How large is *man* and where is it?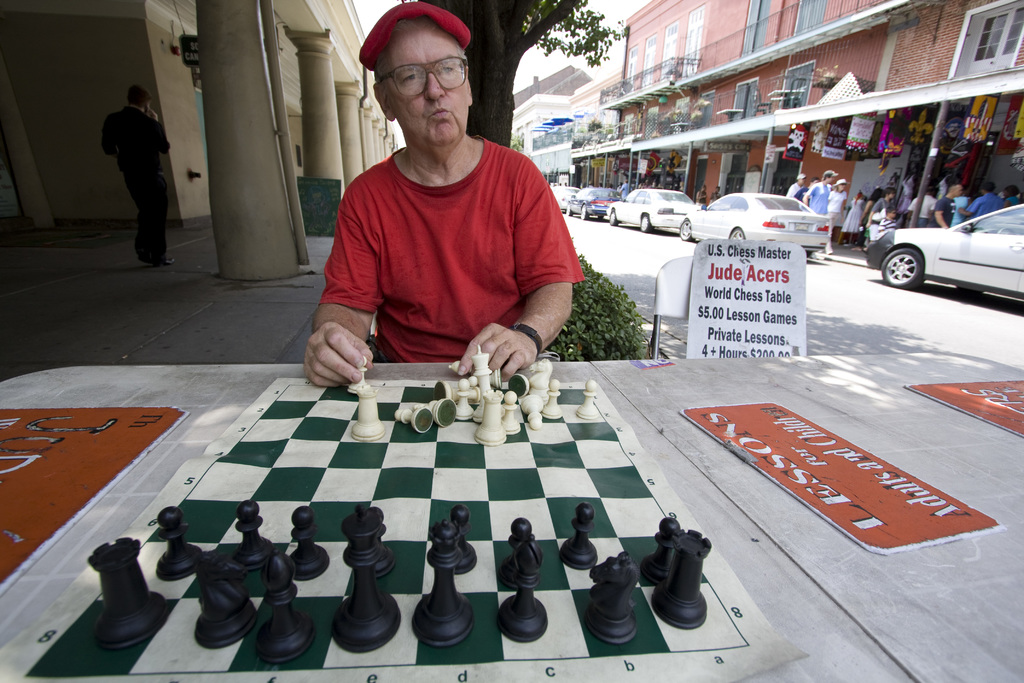
Bounding box: (787, 170, 806, 193).
